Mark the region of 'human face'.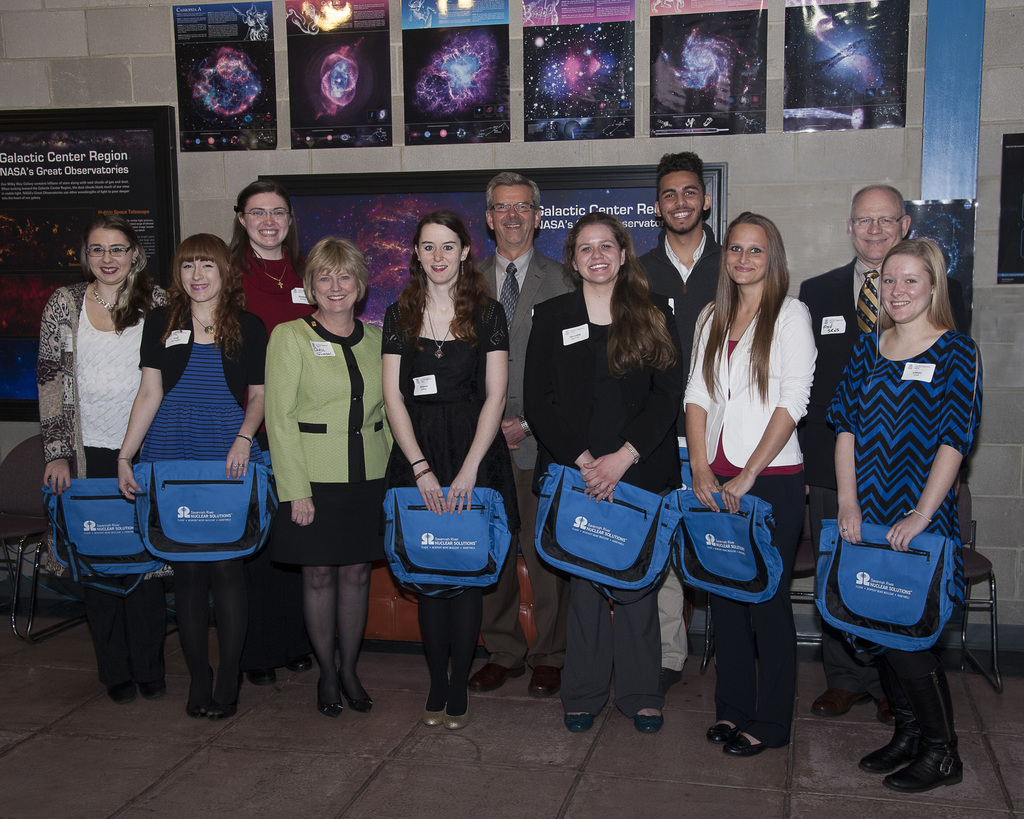
Region: <bbox>179, 250, 221, 303</bbox>.
